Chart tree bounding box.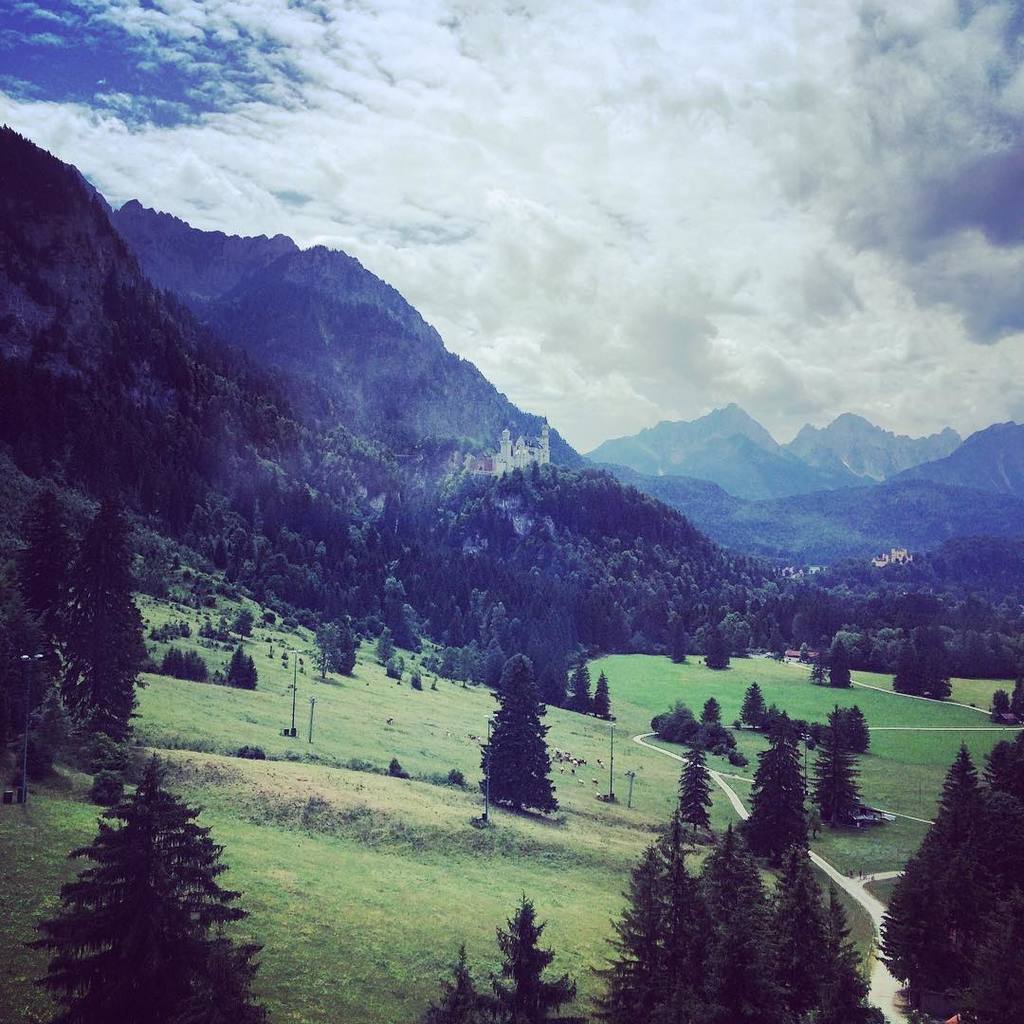
Charted: [x1=678, y1=741, x2=713, y2=837].
